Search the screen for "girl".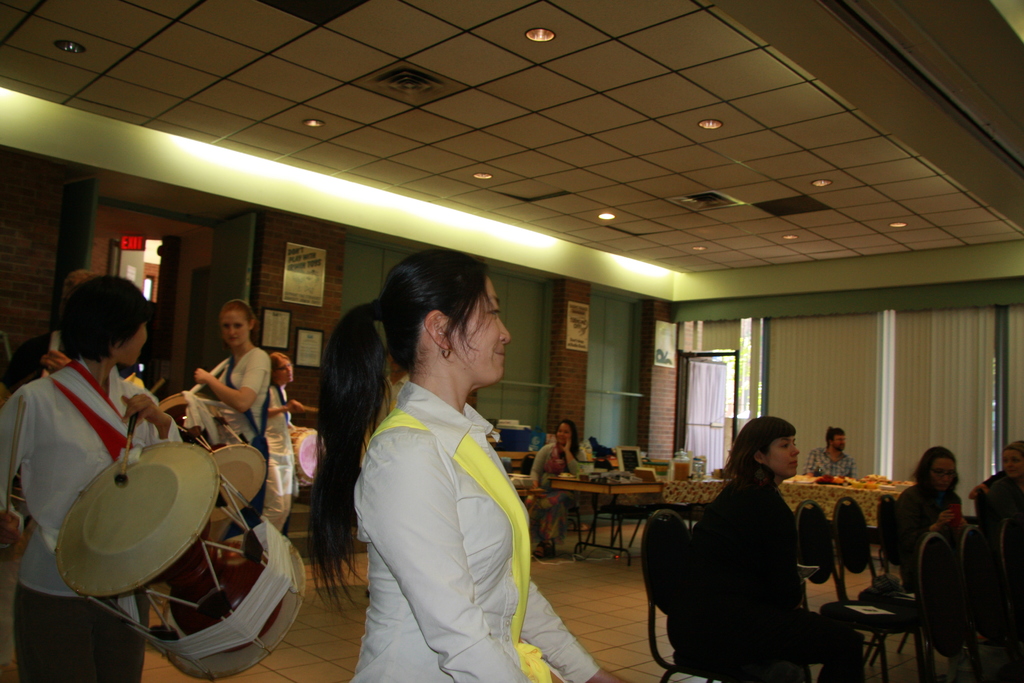
Found at bbox(196, 300, 273, 522).
